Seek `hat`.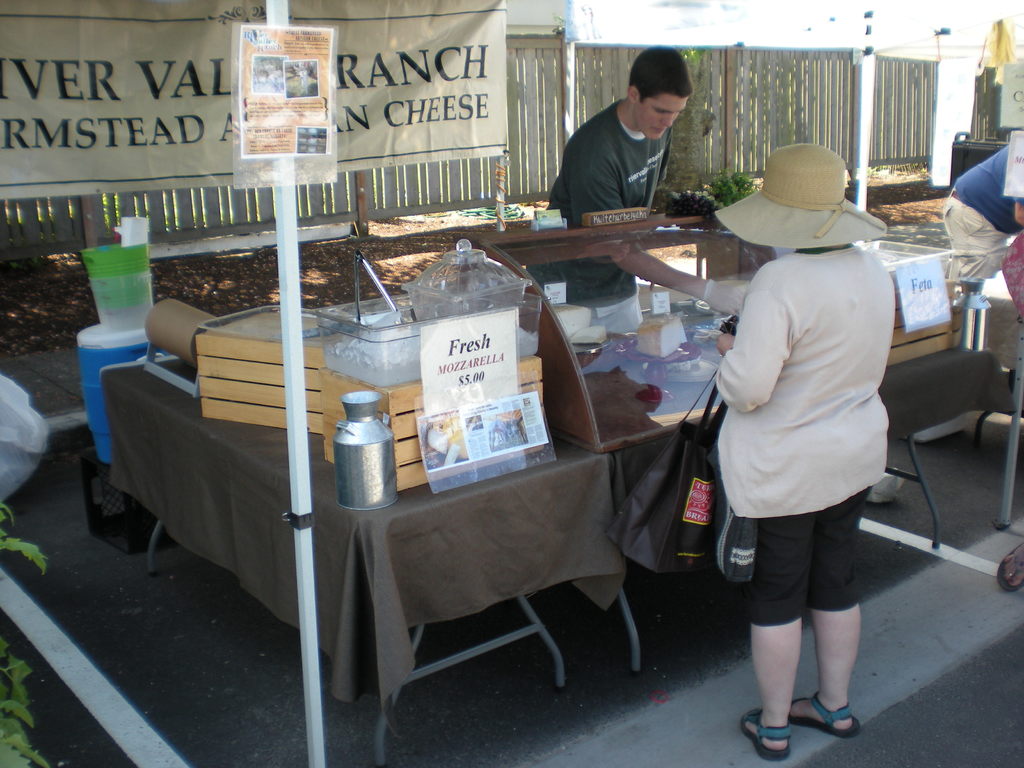
bbox=[712, 140, 890, 250].
